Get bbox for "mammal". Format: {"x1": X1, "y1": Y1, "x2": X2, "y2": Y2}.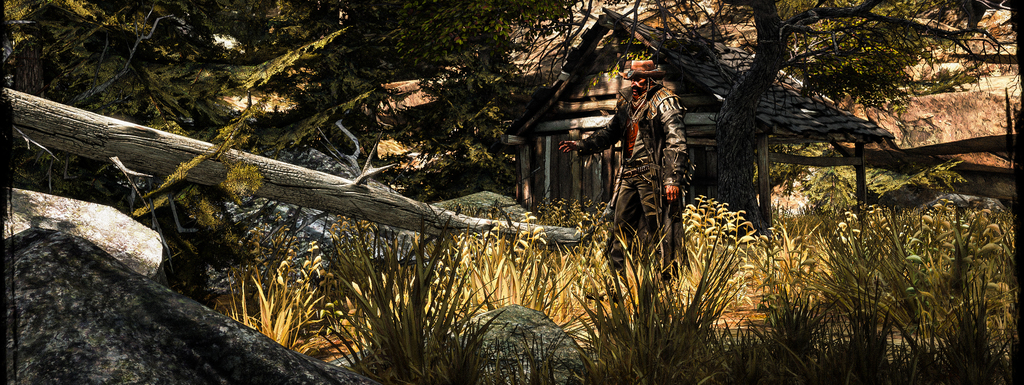
{"x1": 556, "y1": 59, "x2": 688, "y2": 302}.
